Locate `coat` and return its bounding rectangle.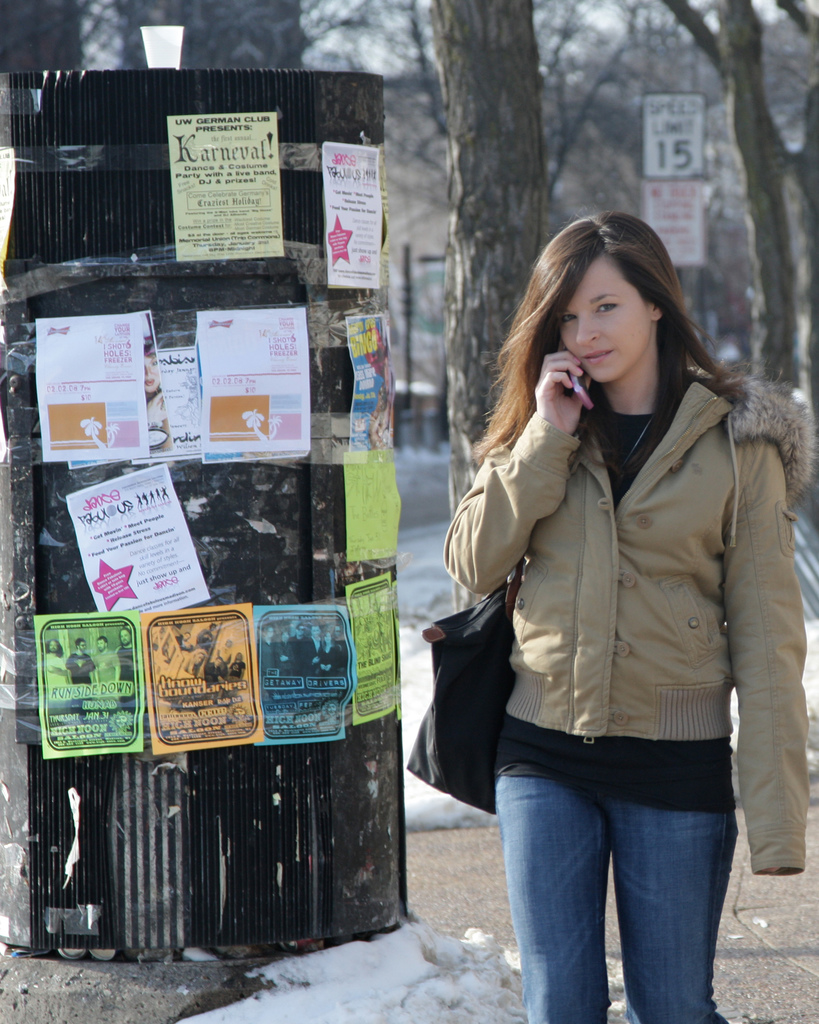
(x1=440, y1=369, x2=816, y2=869).
